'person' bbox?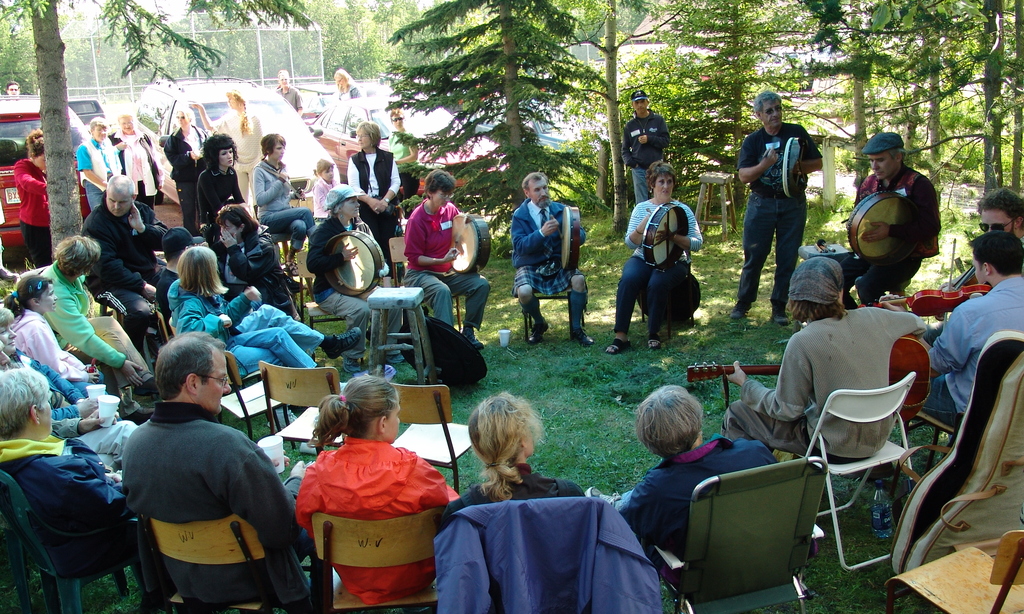
bbox=[278, 66, 300, 113]
